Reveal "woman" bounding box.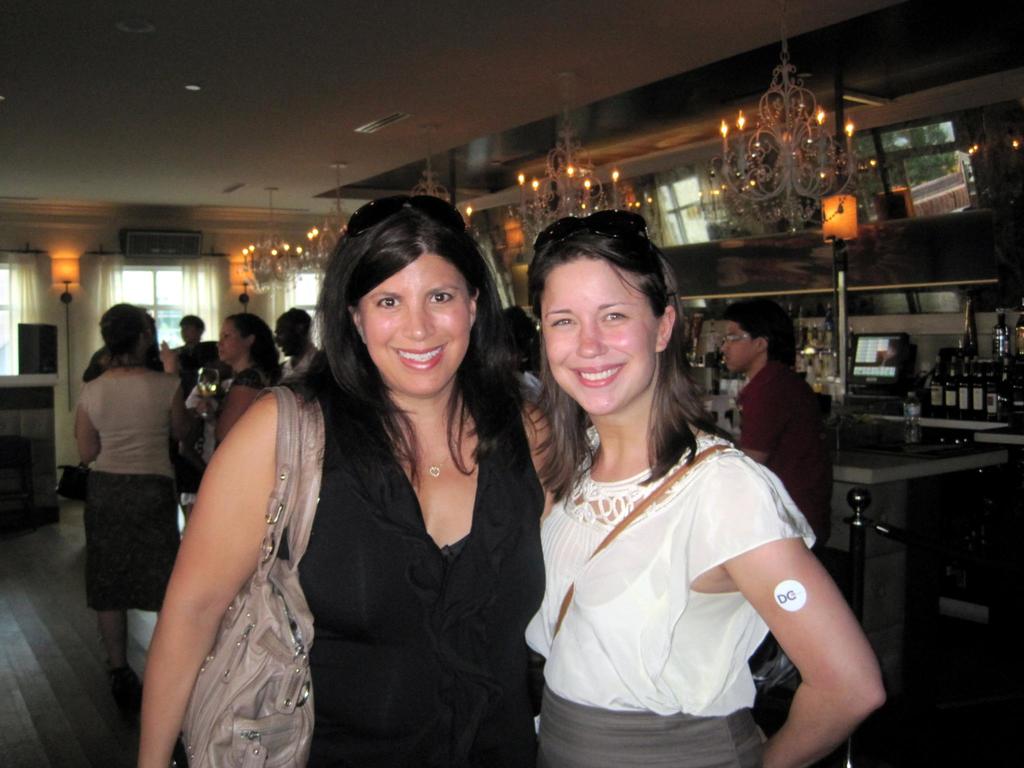
Revealed: bbox(68, 298, 193, 683).
